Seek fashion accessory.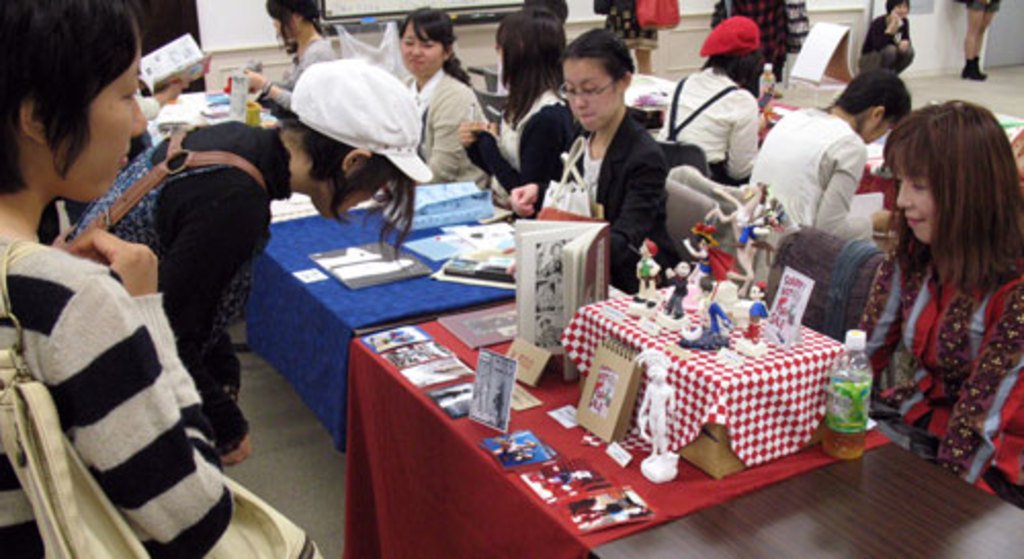
(left=625, top=0, right=688, bottom=37).
